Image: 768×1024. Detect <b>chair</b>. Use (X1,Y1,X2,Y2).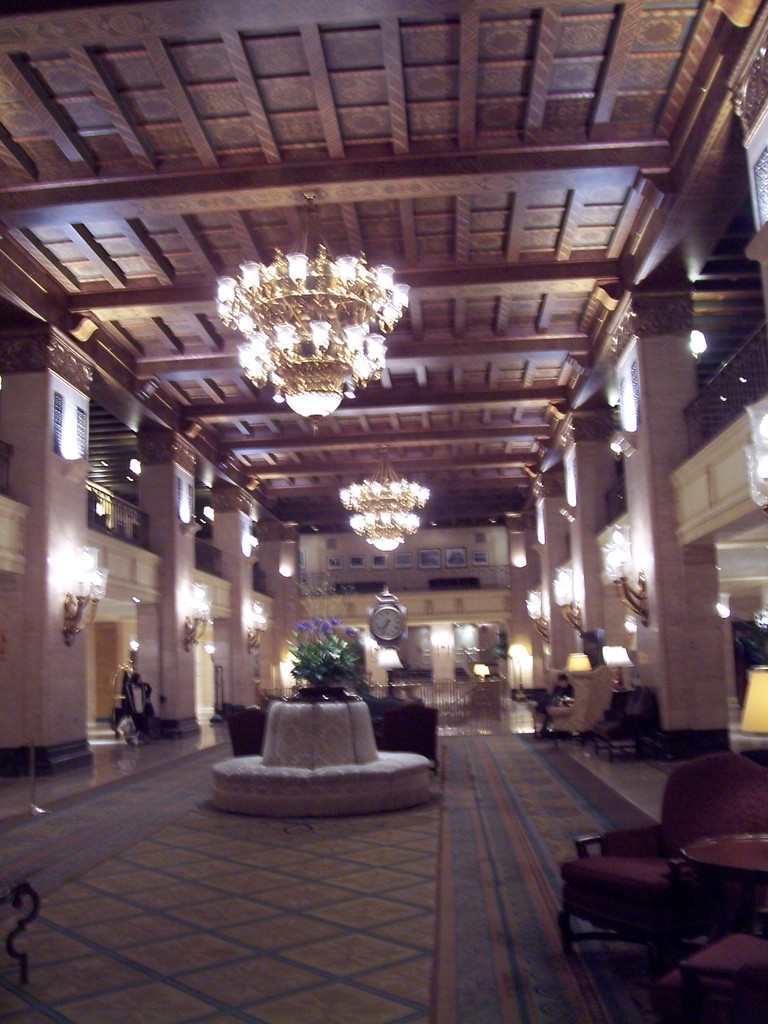
(376,698,439,764).
